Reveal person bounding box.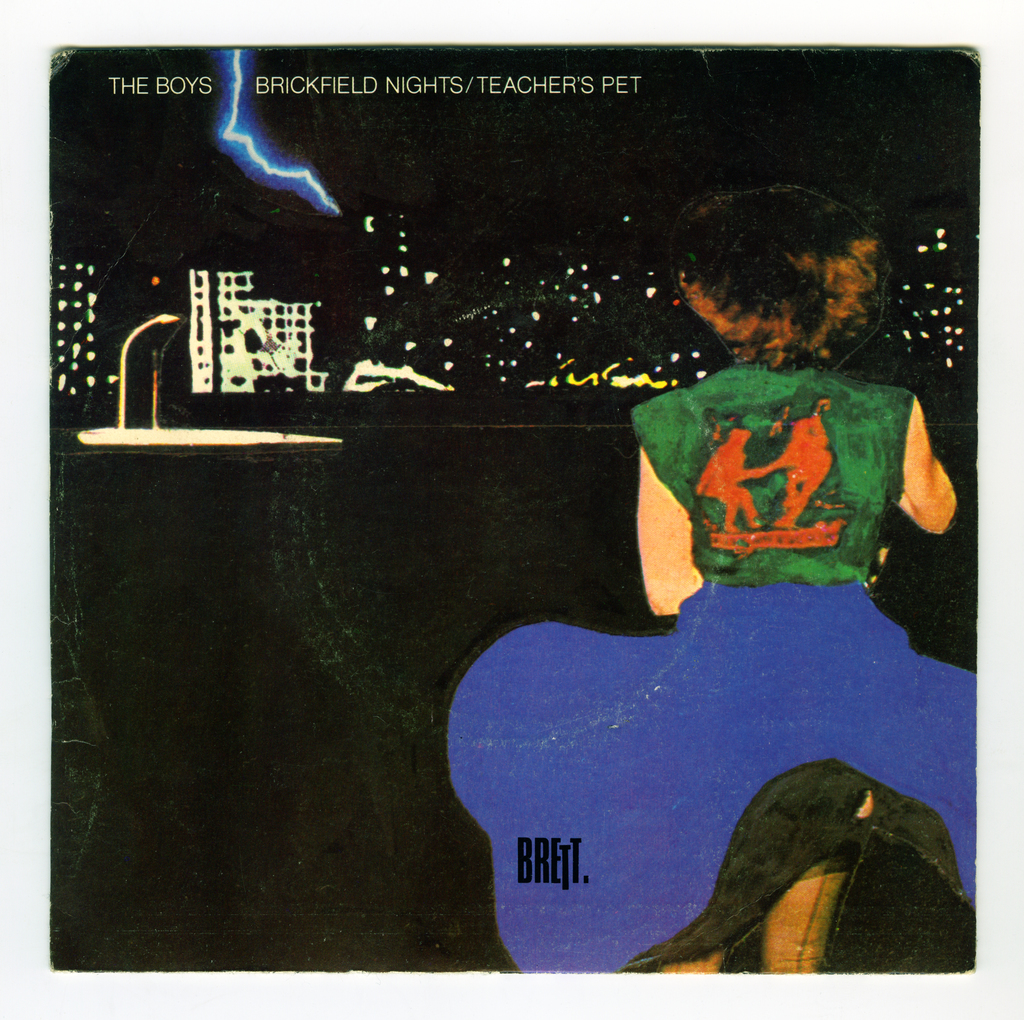
Revealed: 430, 186, 984, 980.
